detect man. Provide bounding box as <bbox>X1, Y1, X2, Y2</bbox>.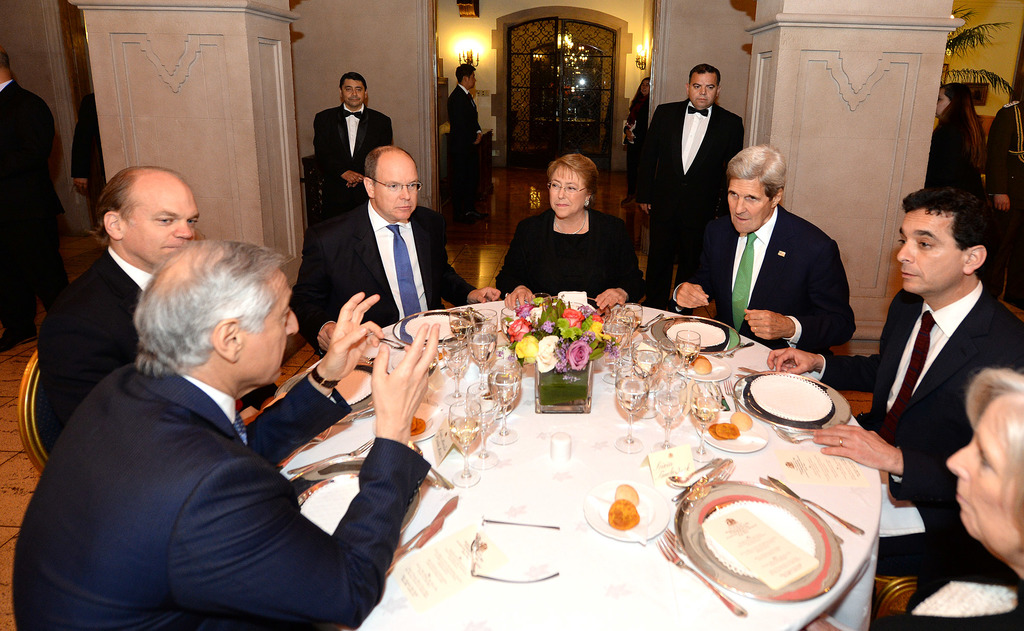
<bbox>45, 165, 300, 426</bbox>.
